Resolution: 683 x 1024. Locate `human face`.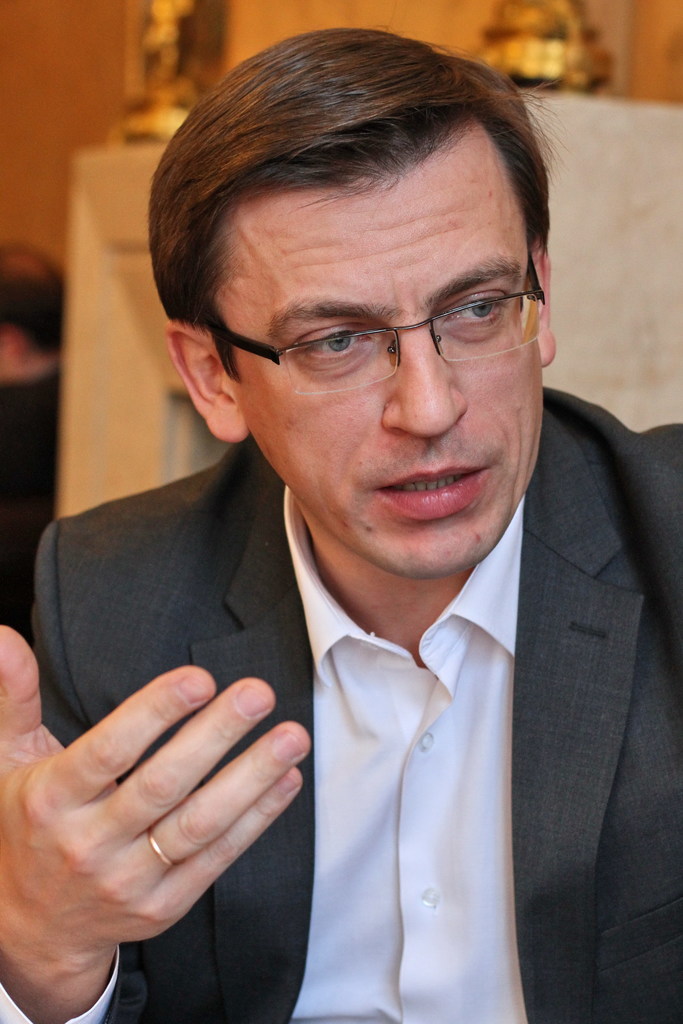
box=[177, 112, 559, 548].
